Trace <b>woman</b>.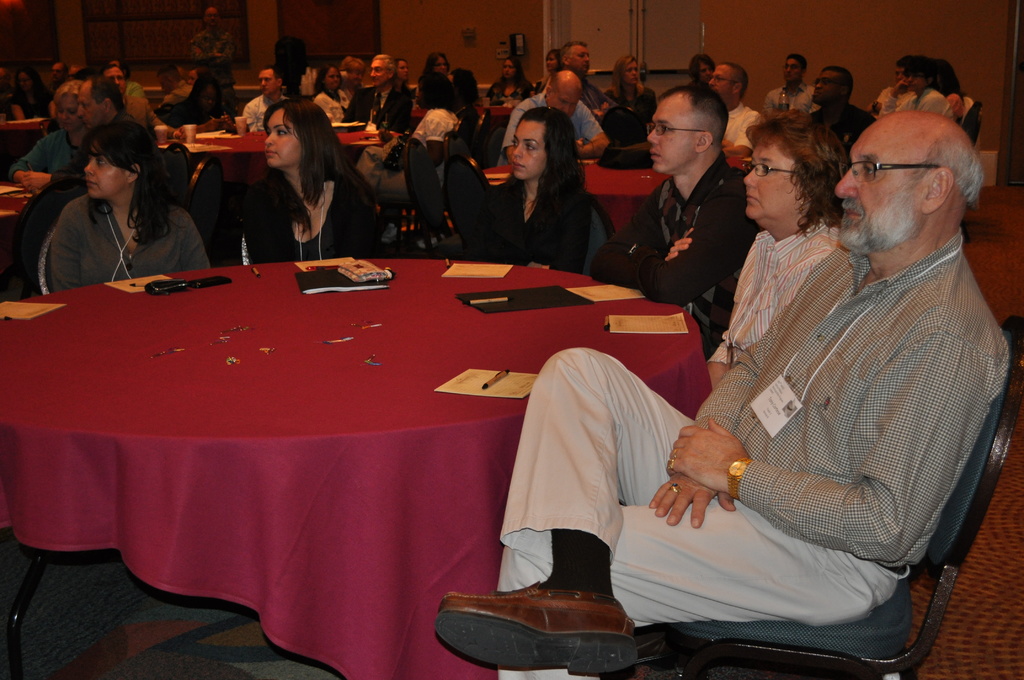
Traced to <bbox>703, 108, 851, 392</bbox>.
